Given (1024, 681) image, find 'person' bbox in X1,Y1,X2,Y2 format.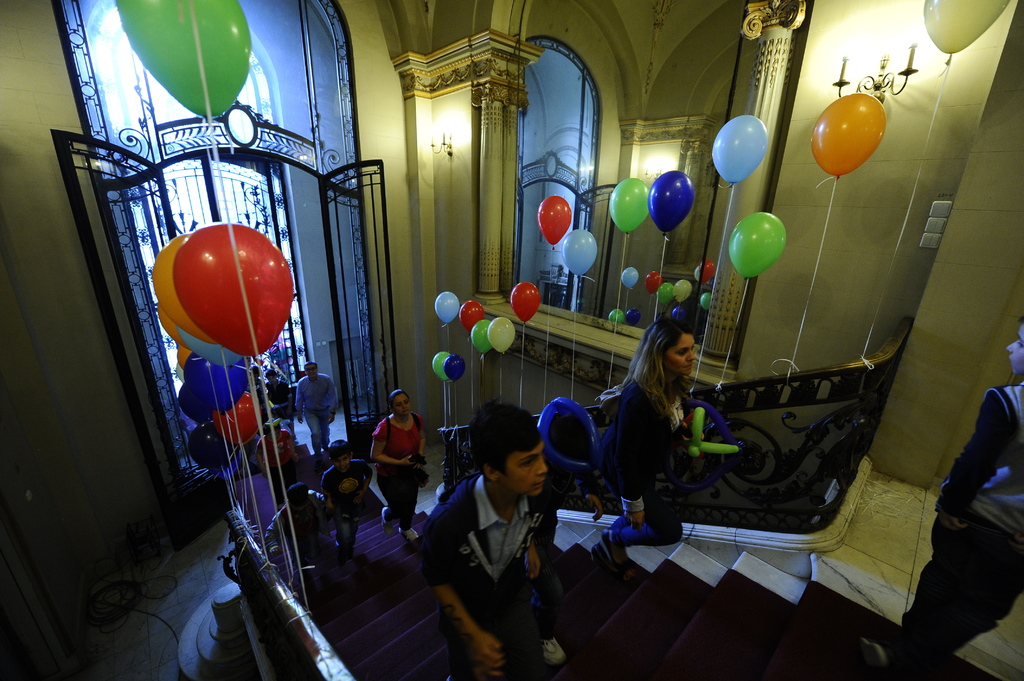
253,422,299,509.
